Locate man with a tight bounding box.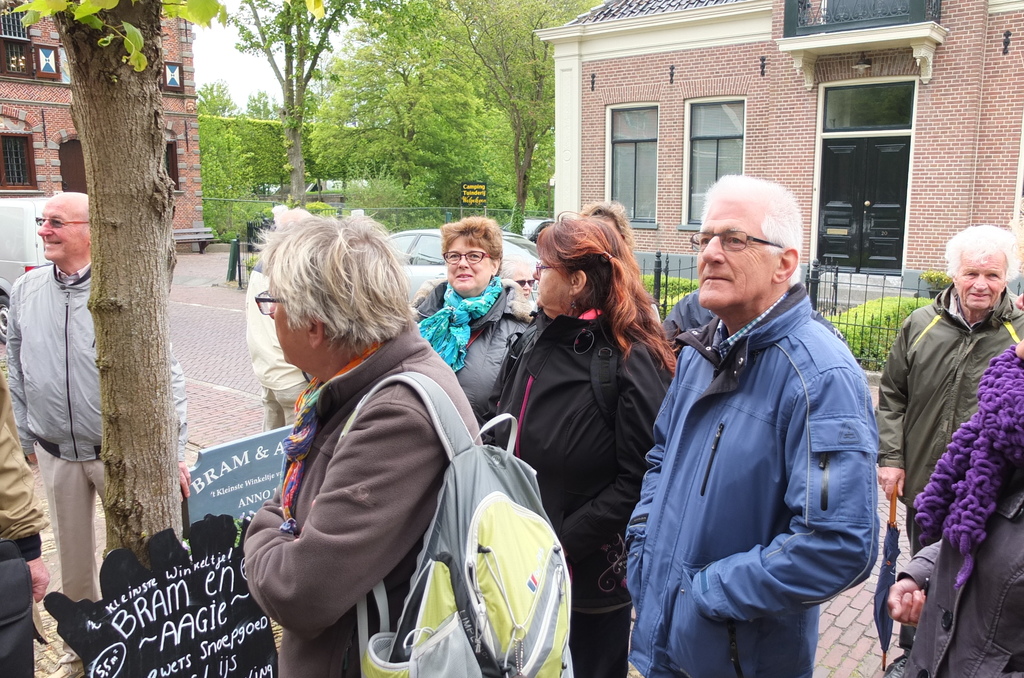
215 194 463 677.
